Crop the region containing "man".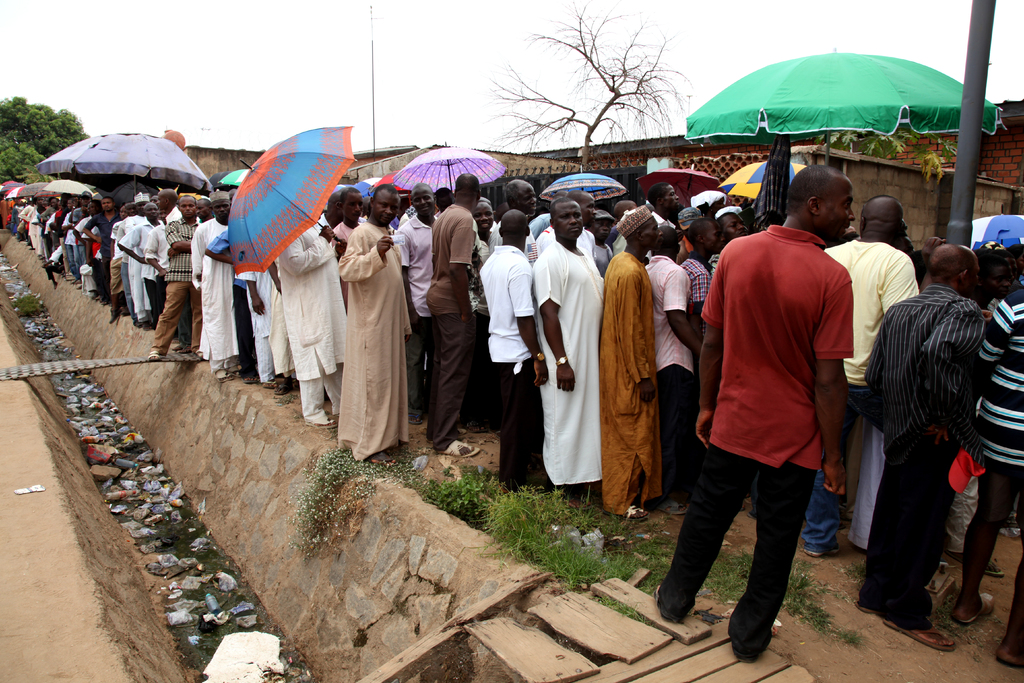
Crop region: Rect(143, 224, 164, 325).
